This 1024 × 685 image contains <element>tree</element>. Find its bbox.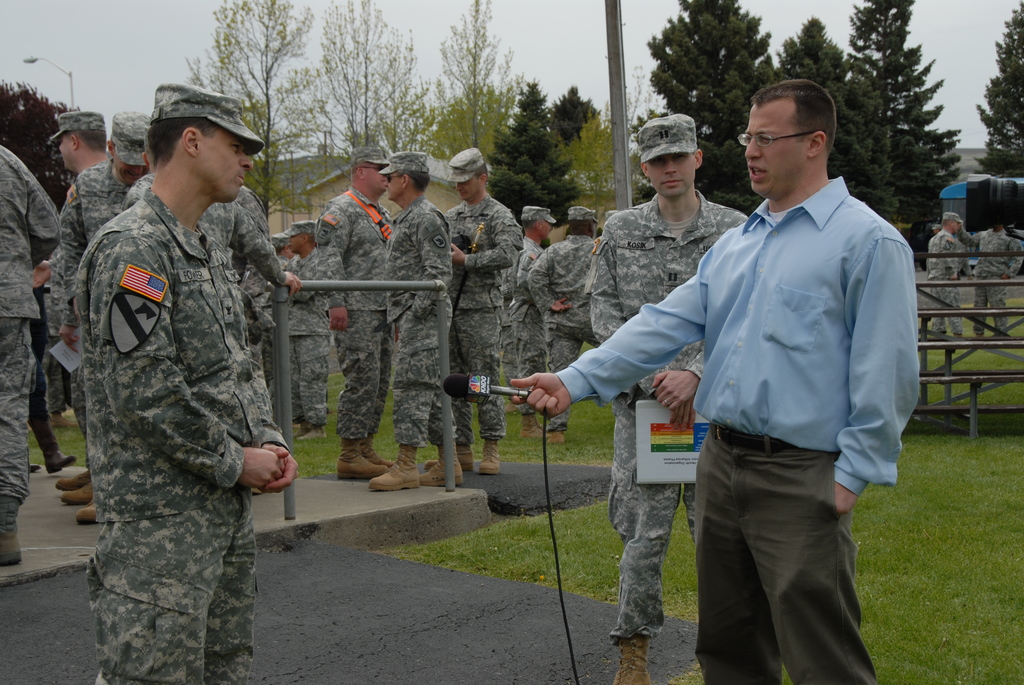
bbox=(570, 118, 633, 230).
